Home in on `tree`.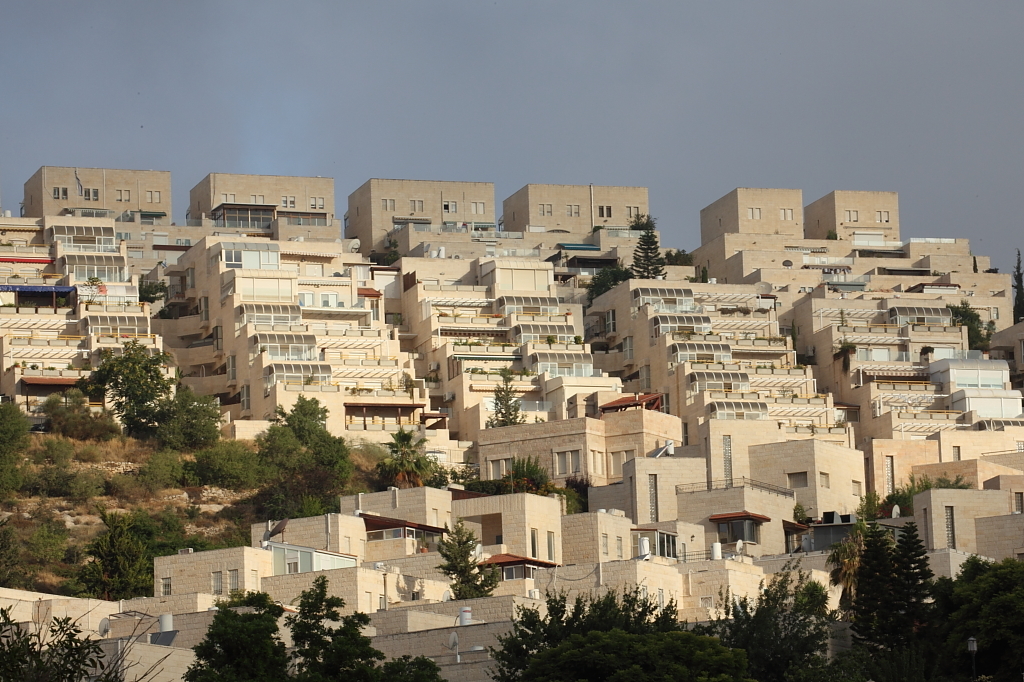
Homed in at [left=434, top=516, right=502, bottom=604].
